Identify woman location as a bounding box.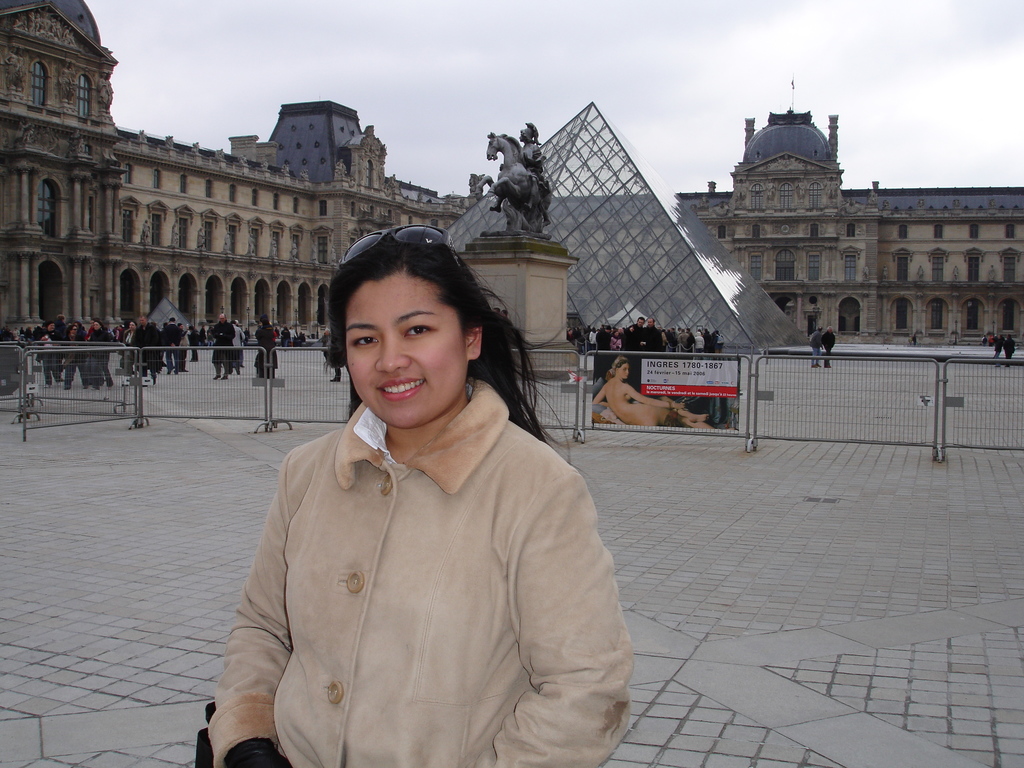
bbox=(37, 323, 63, 387).
